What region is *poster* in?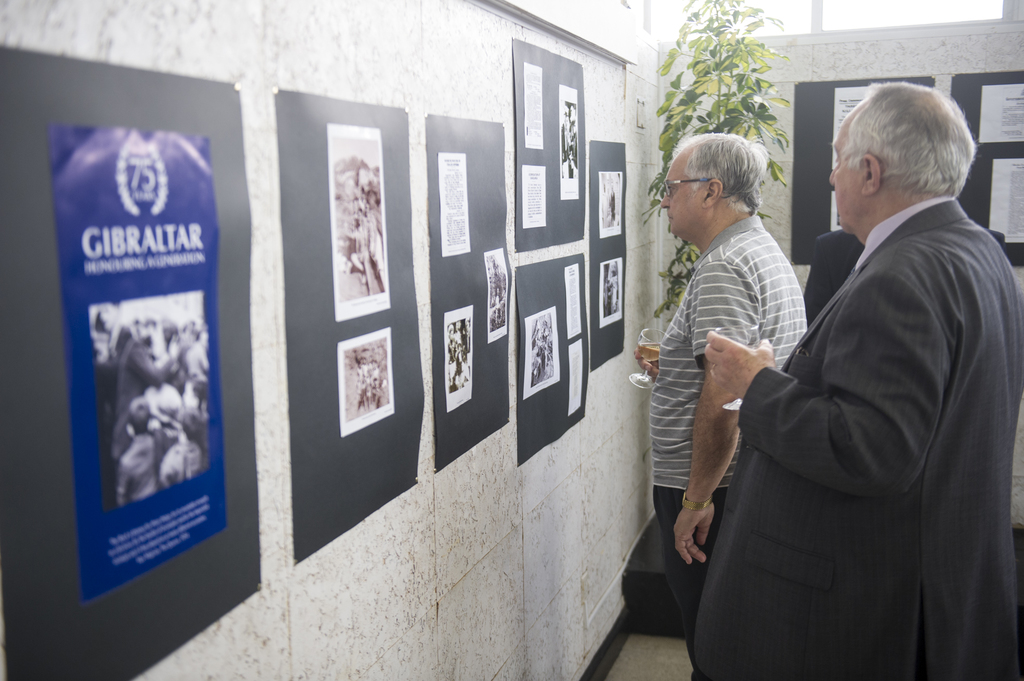
[569, 339, 584, 419].
